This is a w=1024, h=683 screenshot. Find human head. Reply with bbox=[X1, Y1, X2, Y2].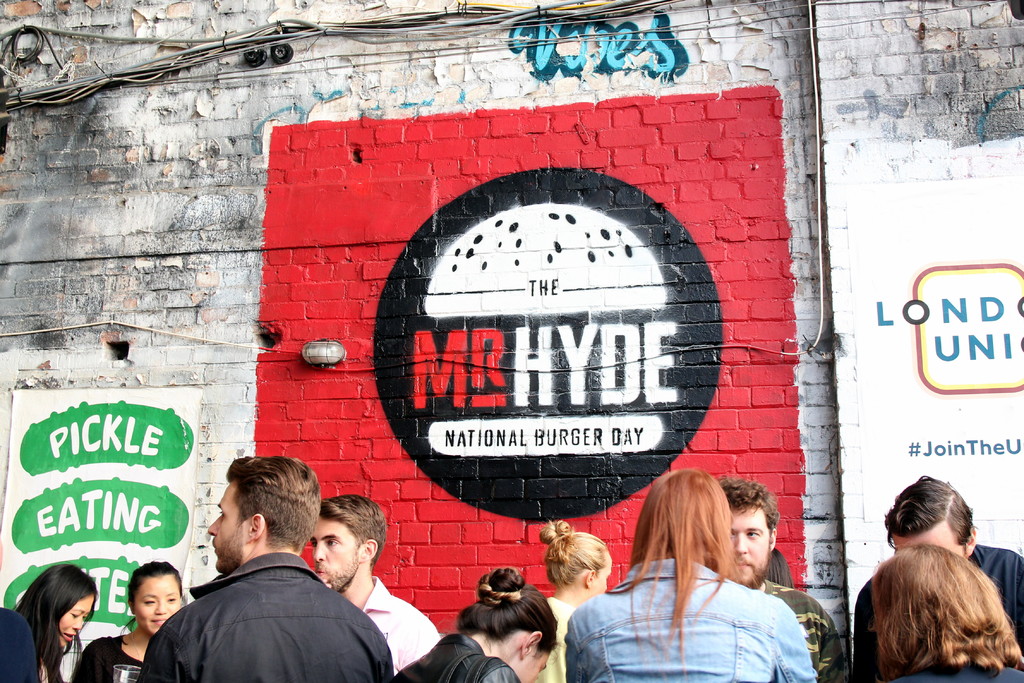
bbox=[887, 472, 984, 552].
